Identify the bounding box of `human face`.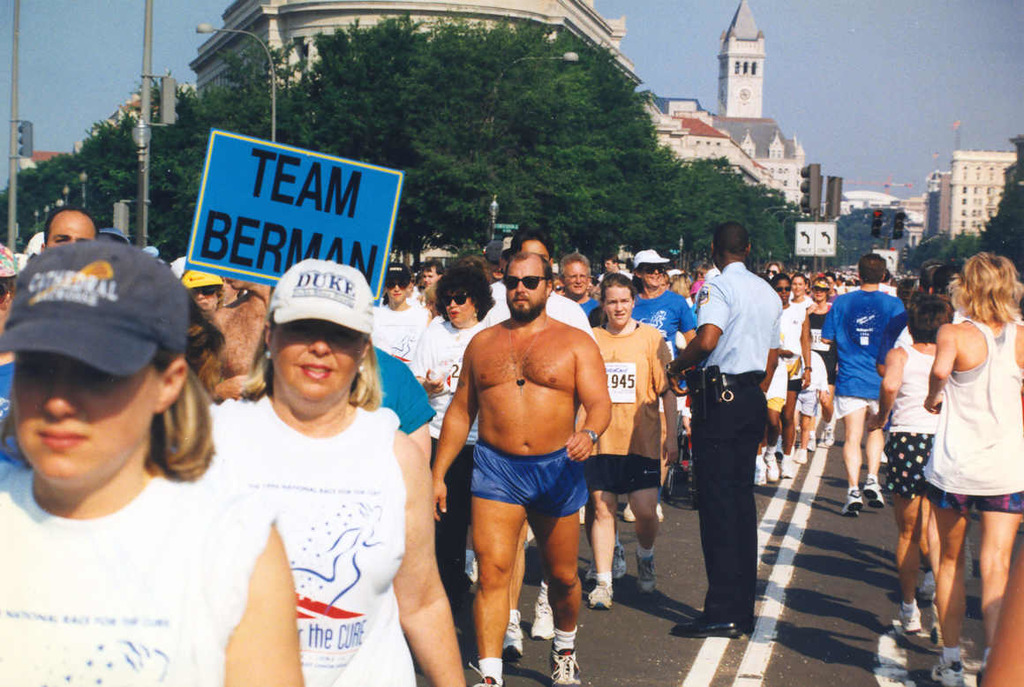
crop(3, 351, 165, 487).
